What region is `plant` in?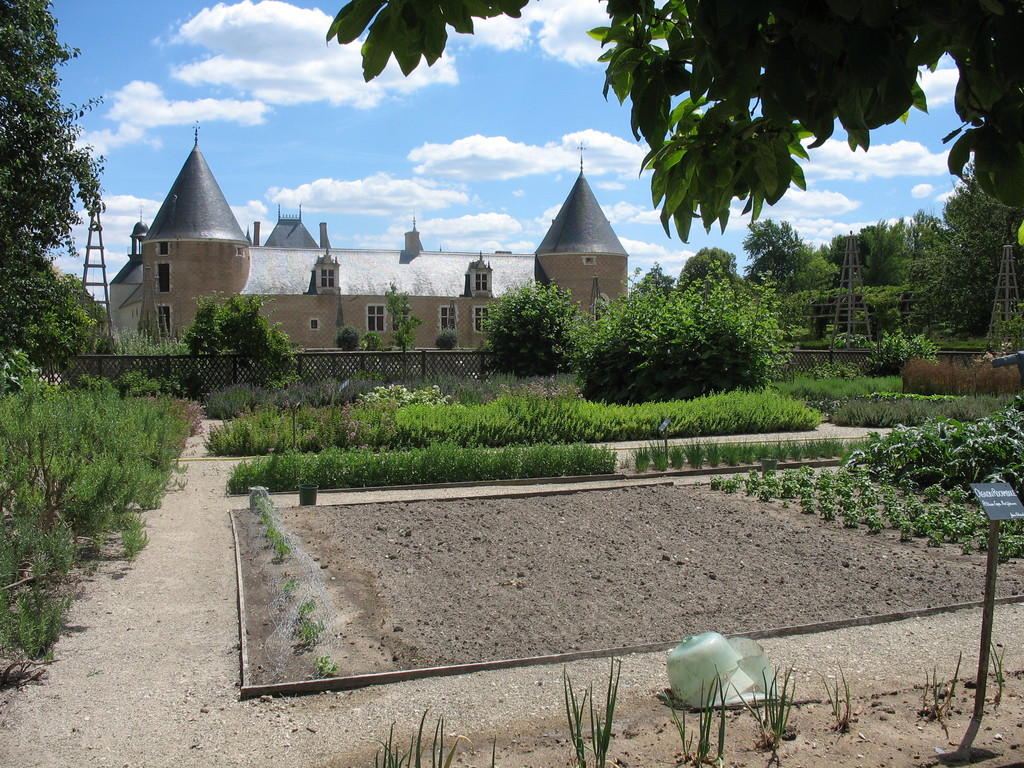
279 577 301 602.
